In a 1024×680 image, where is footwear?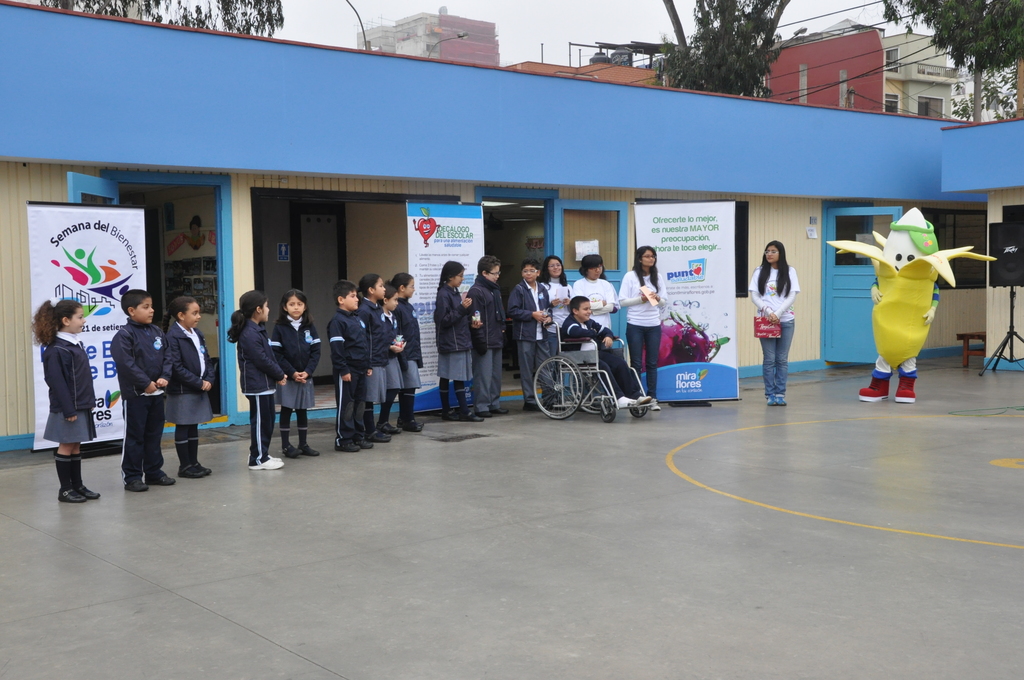
<bbox>494, 407, 507, 415</bbox>.
